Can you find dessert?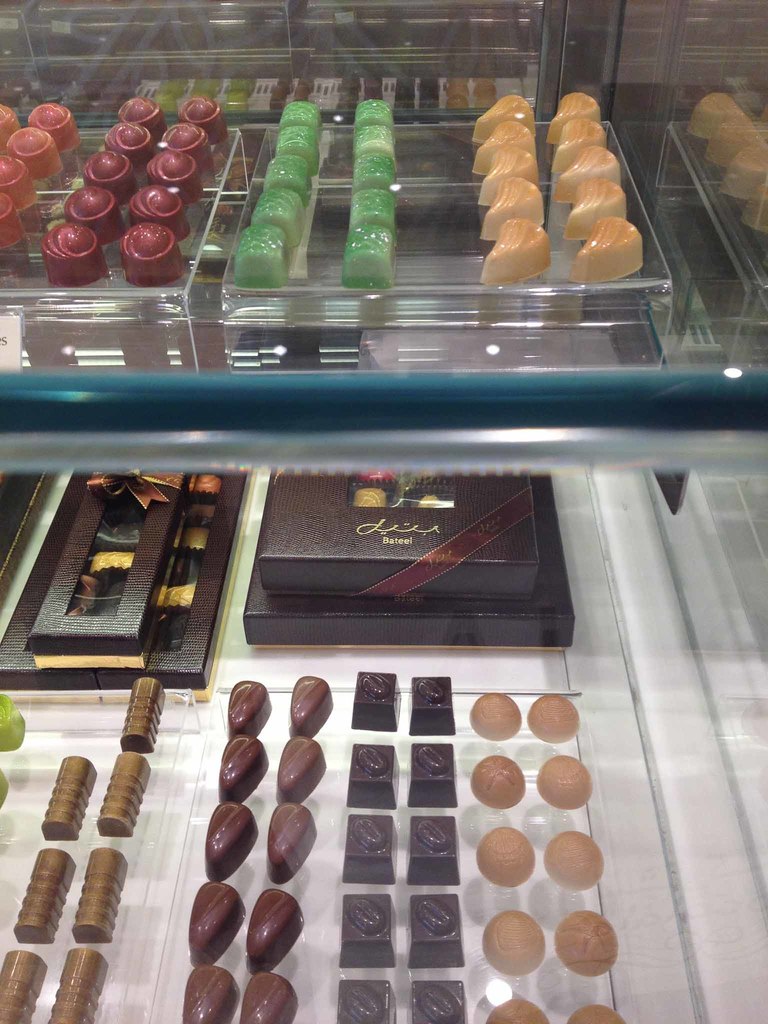
Yes, bounding box: crop(118, 221, 182, 285).
